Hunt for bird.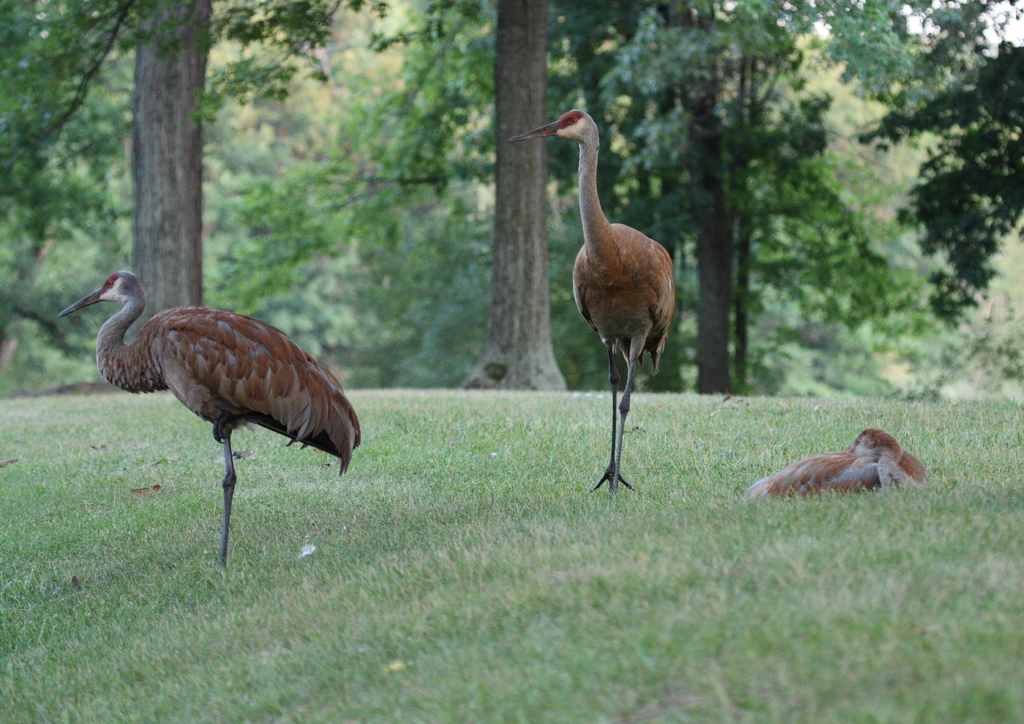
Hunted down at <region>744, 425, 936, 497</region>.
